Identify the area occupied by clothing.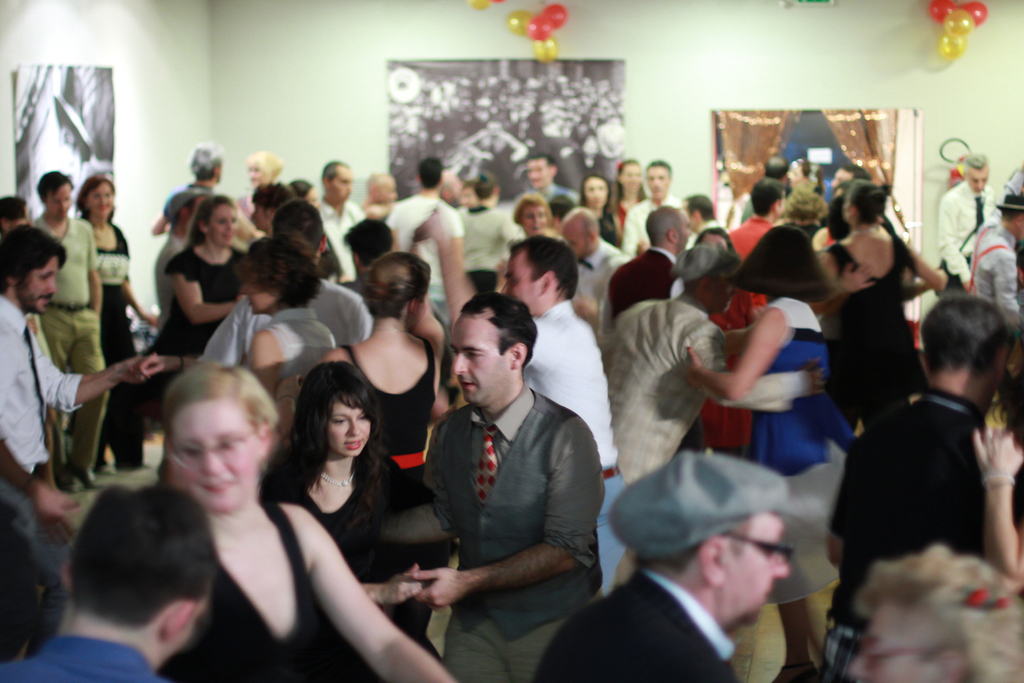
Area: bbox=(196, 267, 379, 354).
